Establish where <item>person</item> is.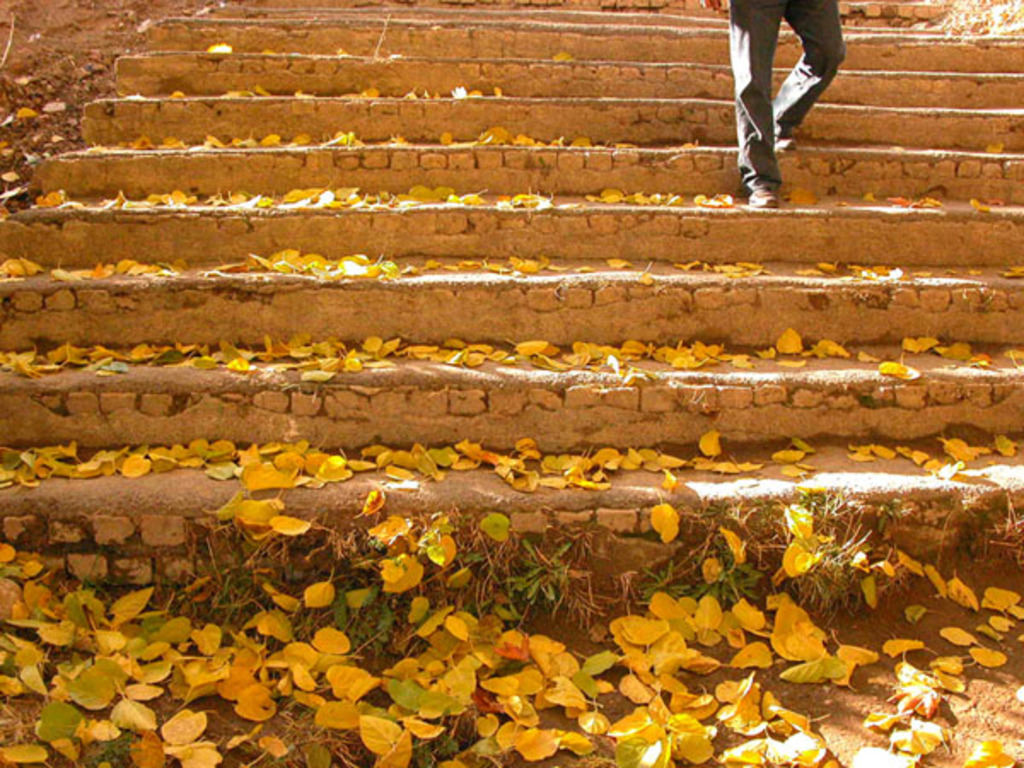
Established at detection(729, 0, 855, 193).
